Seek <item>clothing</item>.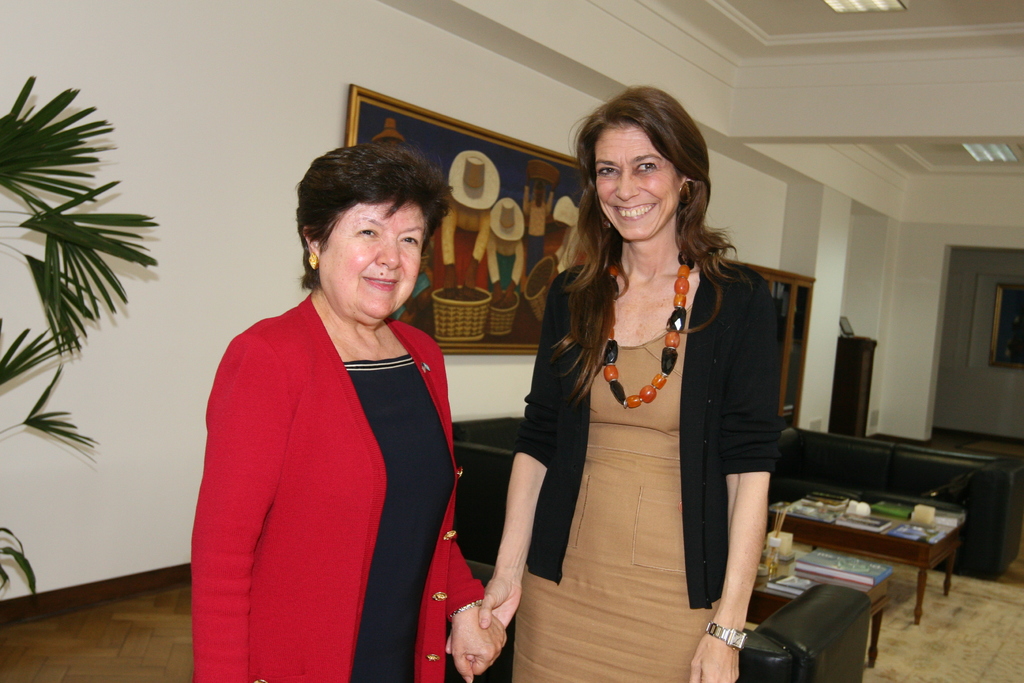
187, 285, 491, 682.
